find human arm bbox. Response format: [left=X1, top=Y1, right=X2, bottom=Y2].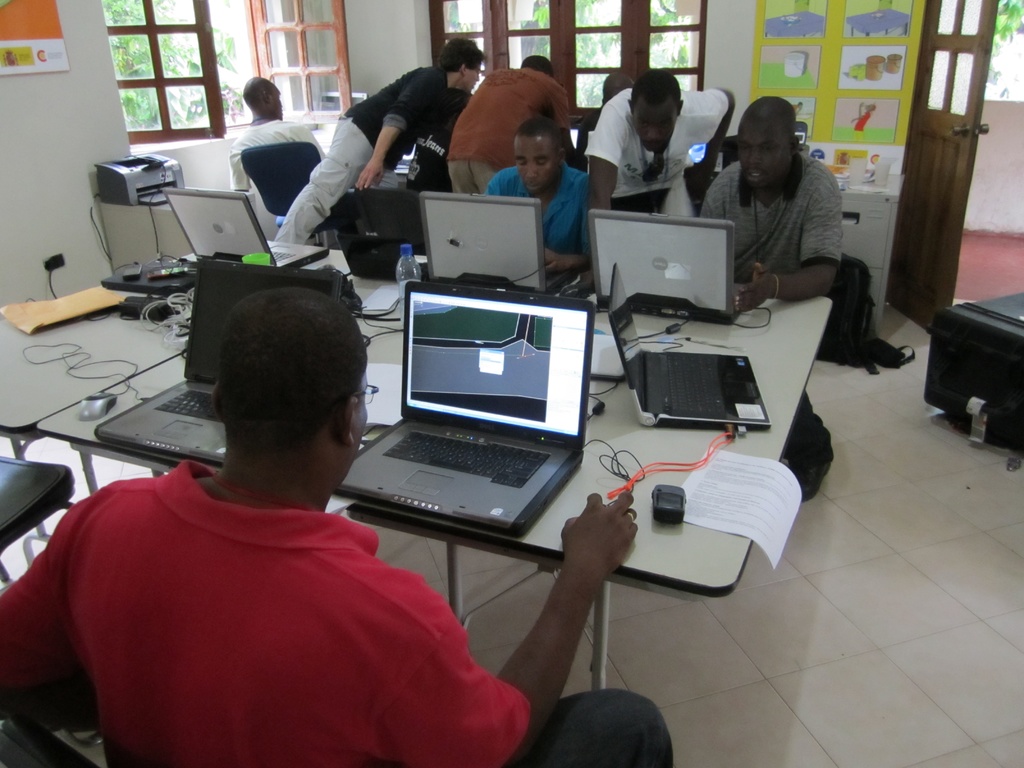
[left=491, top=501, right=637, bottom=729].
